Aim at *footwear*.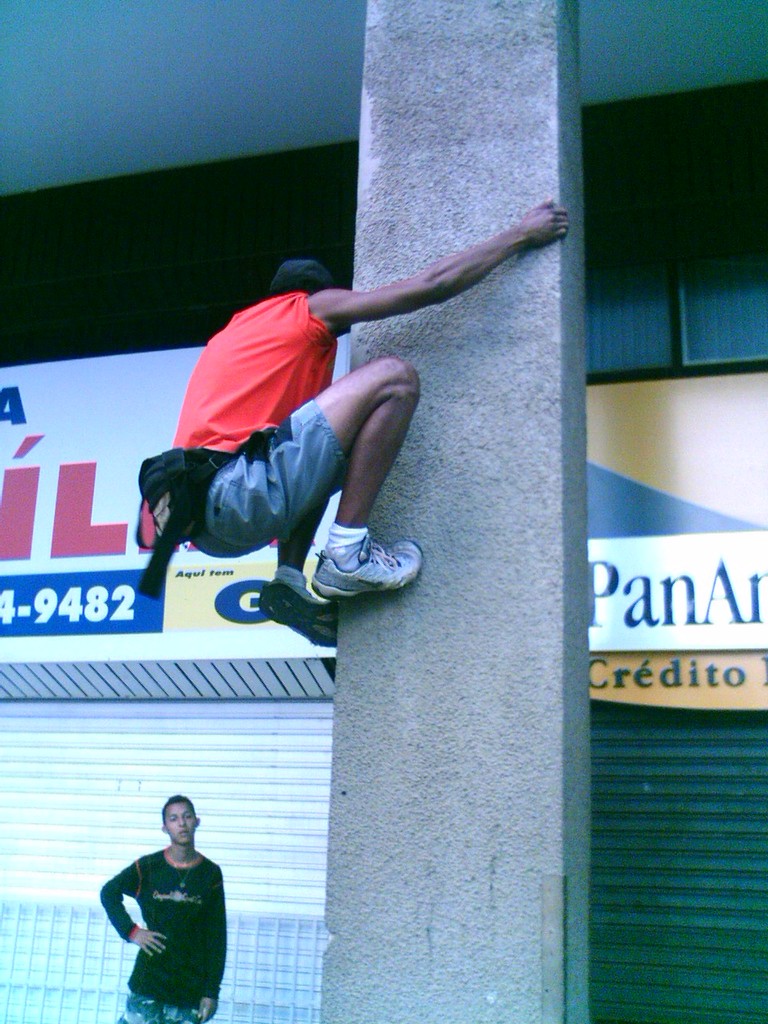
Aimed at bbox=[258, 575, 338, 647].
